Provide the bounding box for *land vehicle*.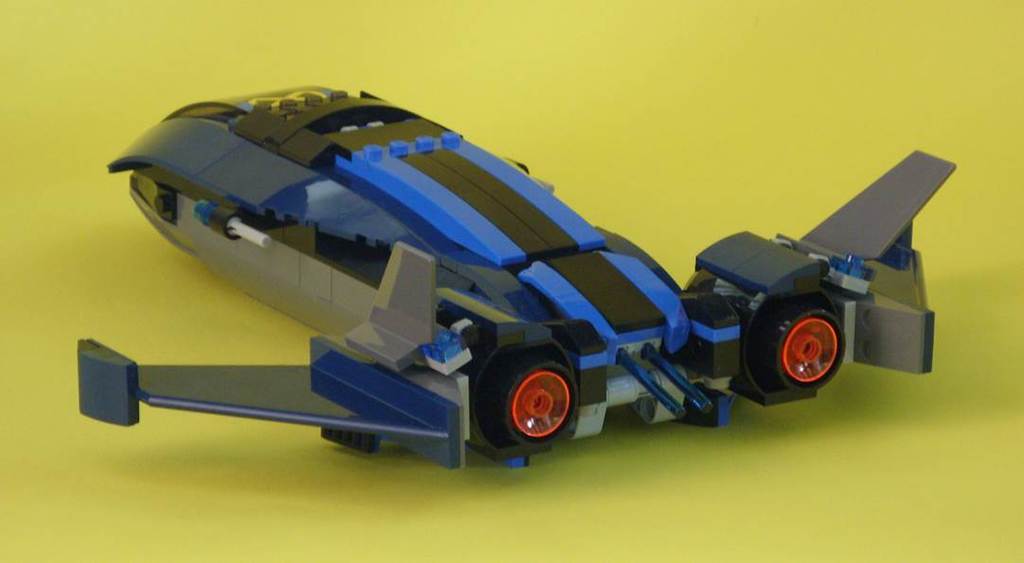
77/74/952/470.
